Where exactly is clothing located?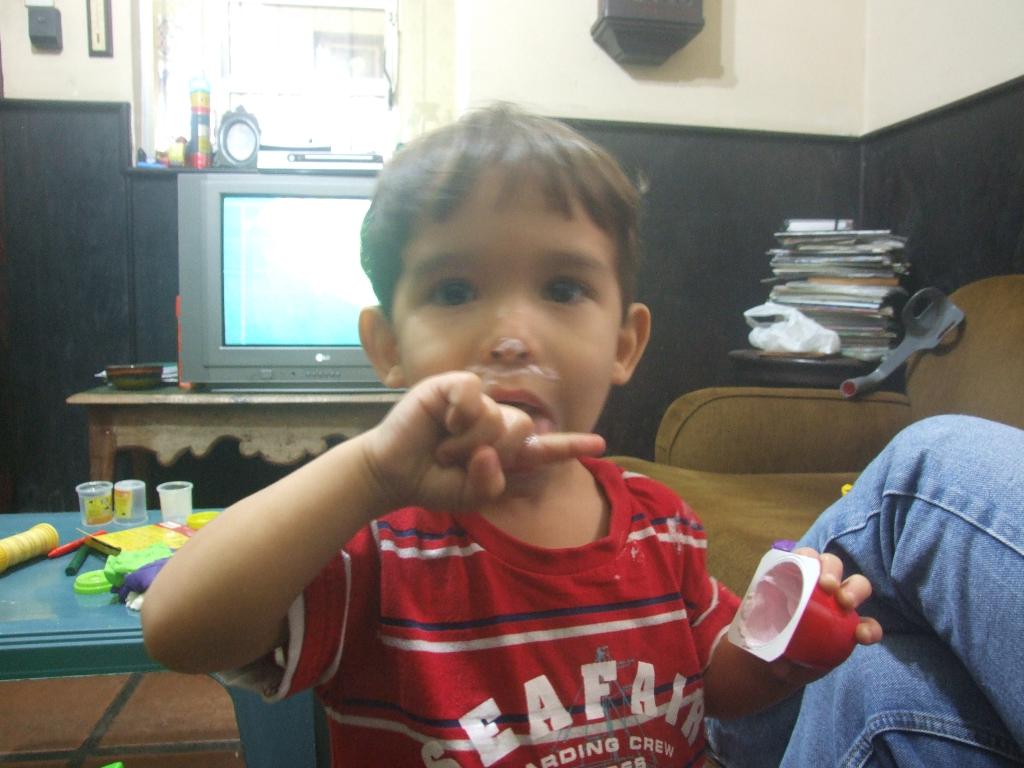
Its bounding box is 703/413/1023/767.
